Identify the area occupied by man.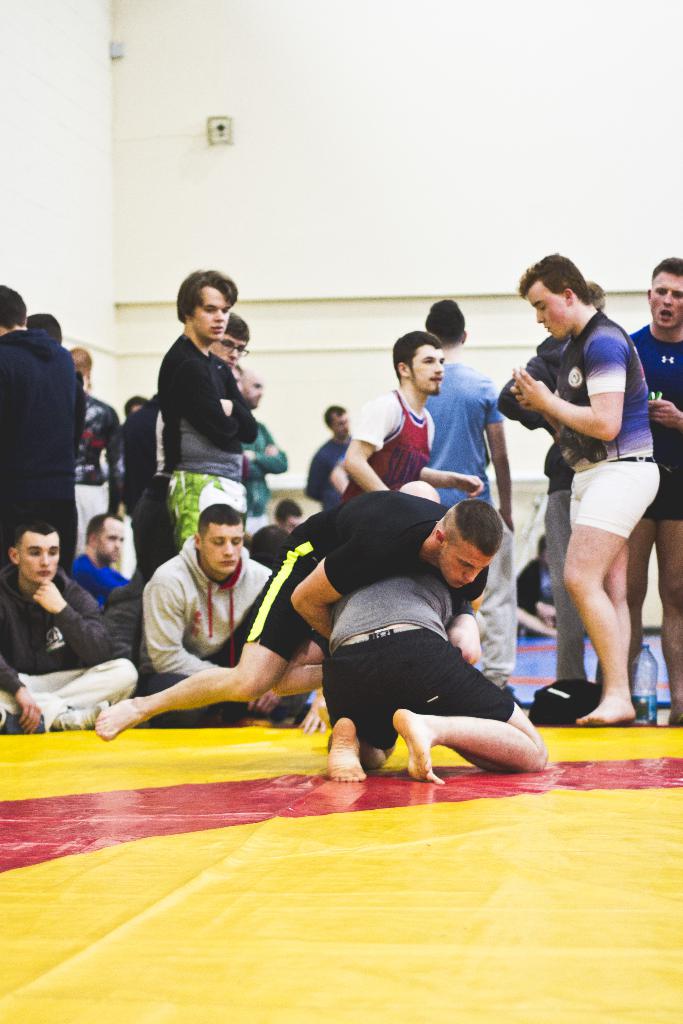
Area: [x1=155, y1=273, x2=261, y2=554].
